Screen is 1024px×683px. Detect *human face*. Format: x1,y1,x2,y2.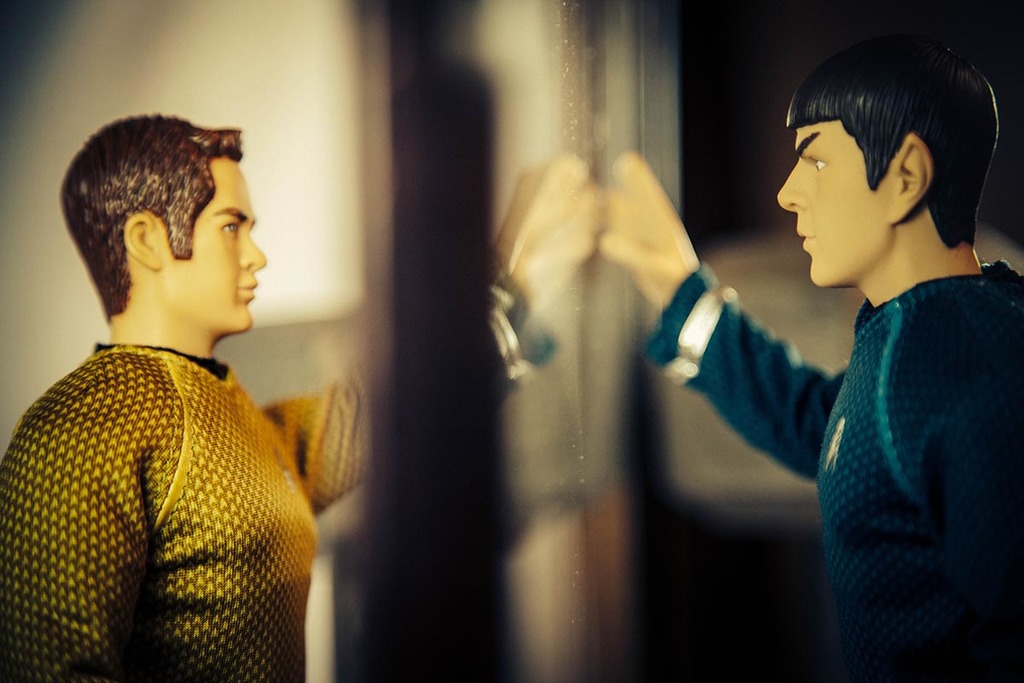
781,118,892,287.
